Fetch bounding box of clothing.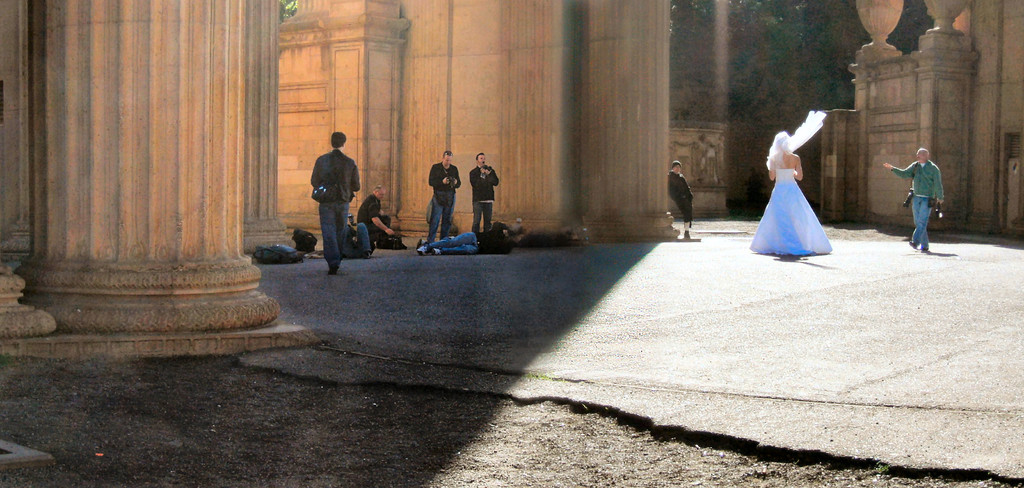
Bbox: 468,164,500,230.
